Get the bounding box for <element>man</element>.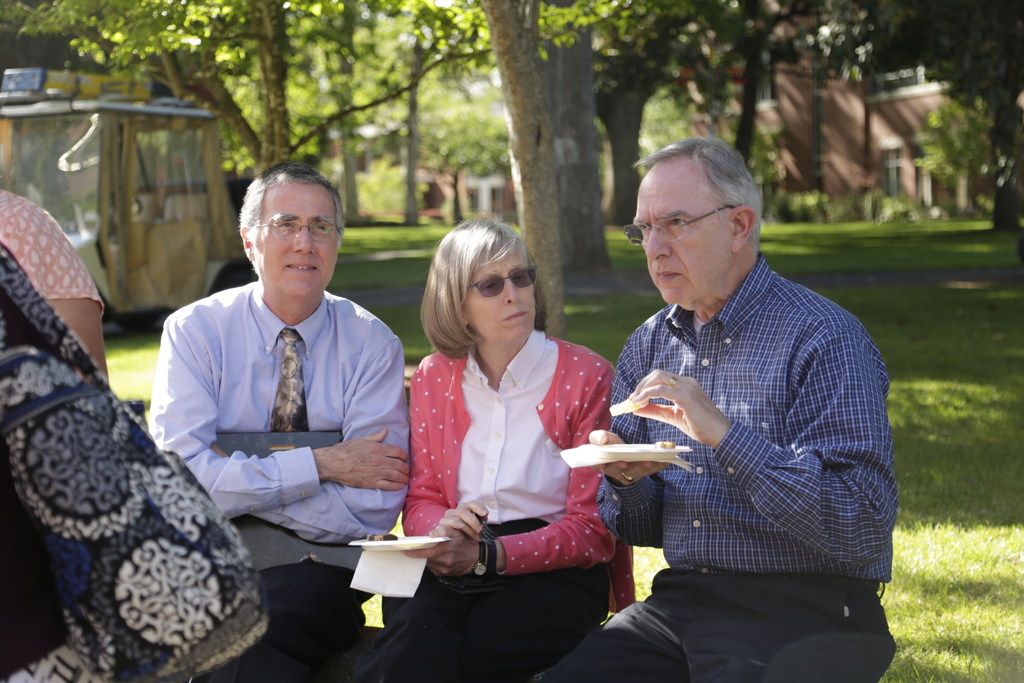
box(543, 137, 895, 682).
